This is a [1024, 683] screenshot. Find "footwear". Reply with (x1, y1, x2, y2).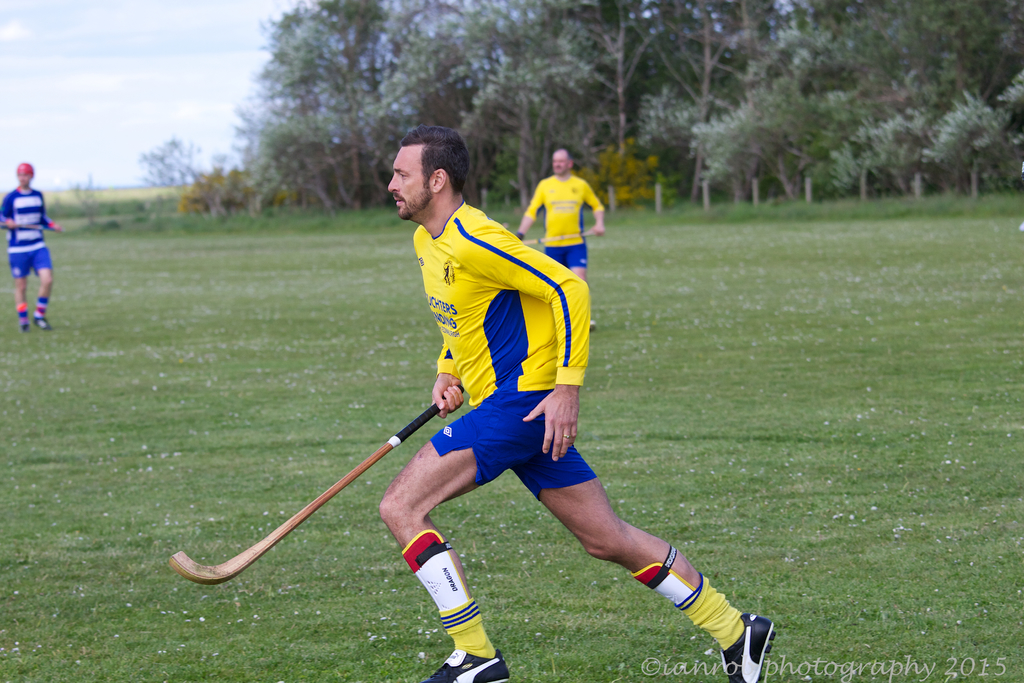
(586, 316, 600, 336).
